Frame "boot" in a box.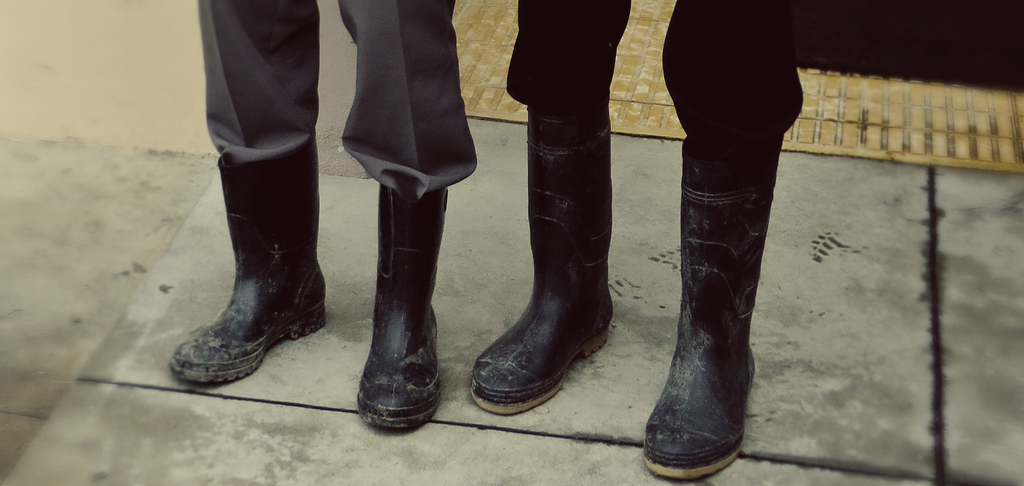
detection(641, 138, 783, 480).
